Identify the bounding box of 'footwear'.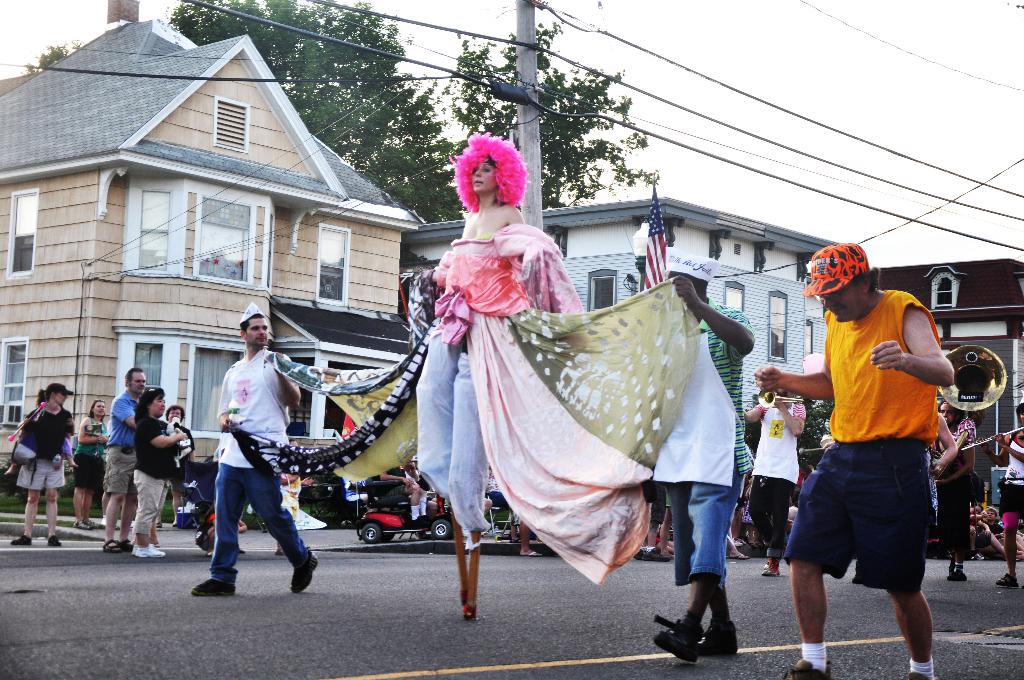
Rect(129, 546, 150, 563).
